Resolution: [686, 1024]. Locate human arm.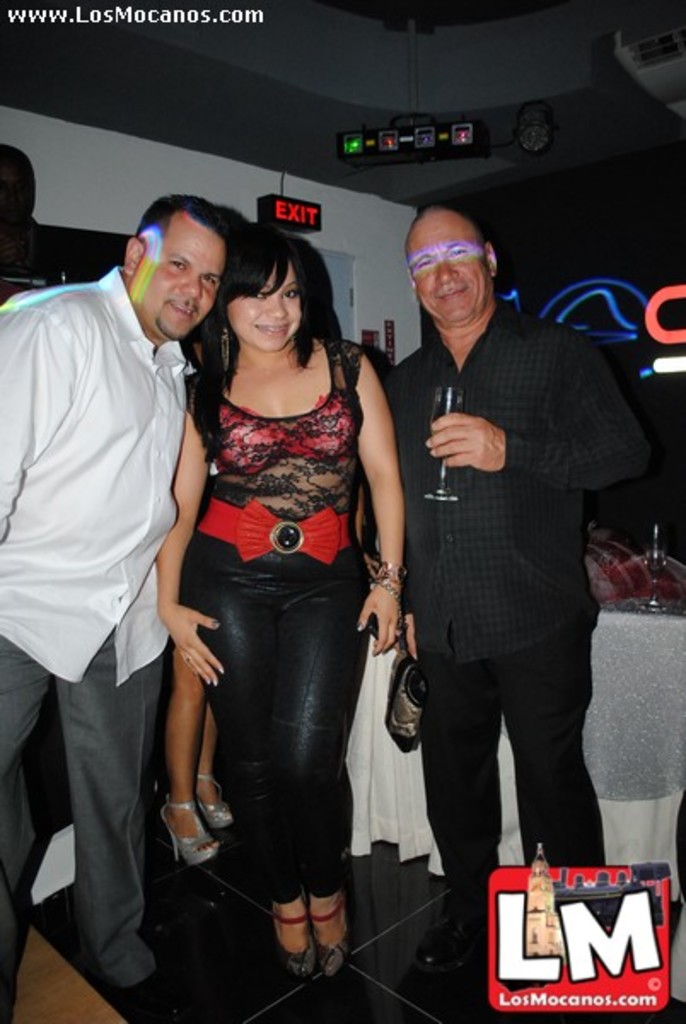
0/302/75/543.
